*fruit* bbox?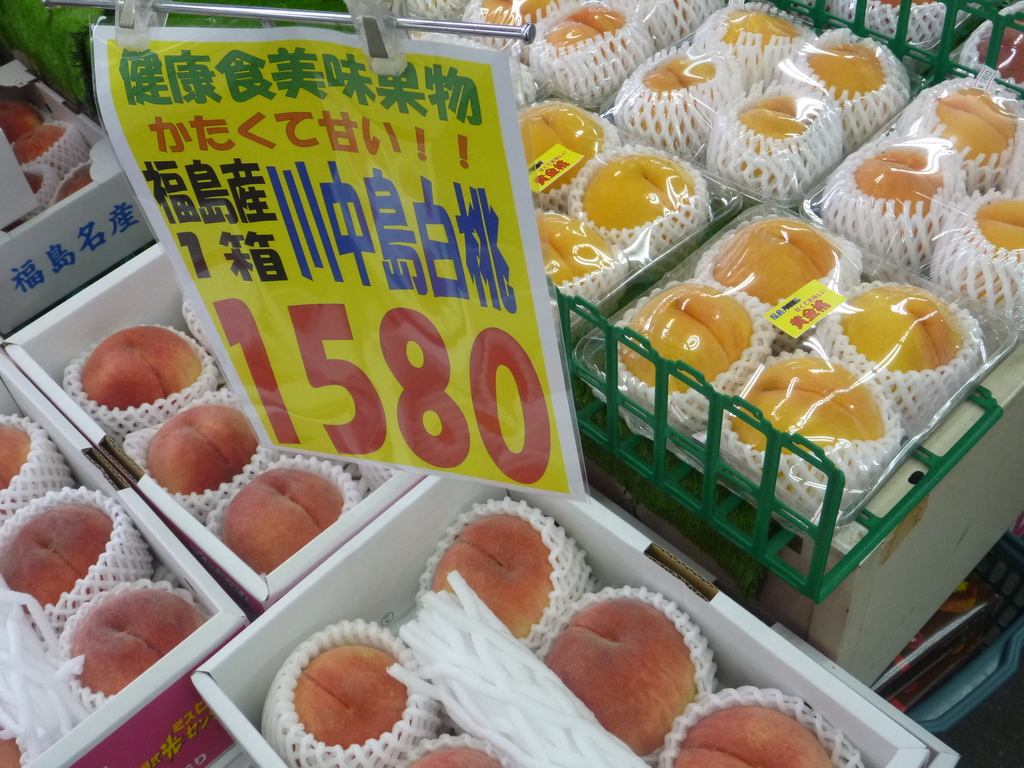
(258,644,438,767)
